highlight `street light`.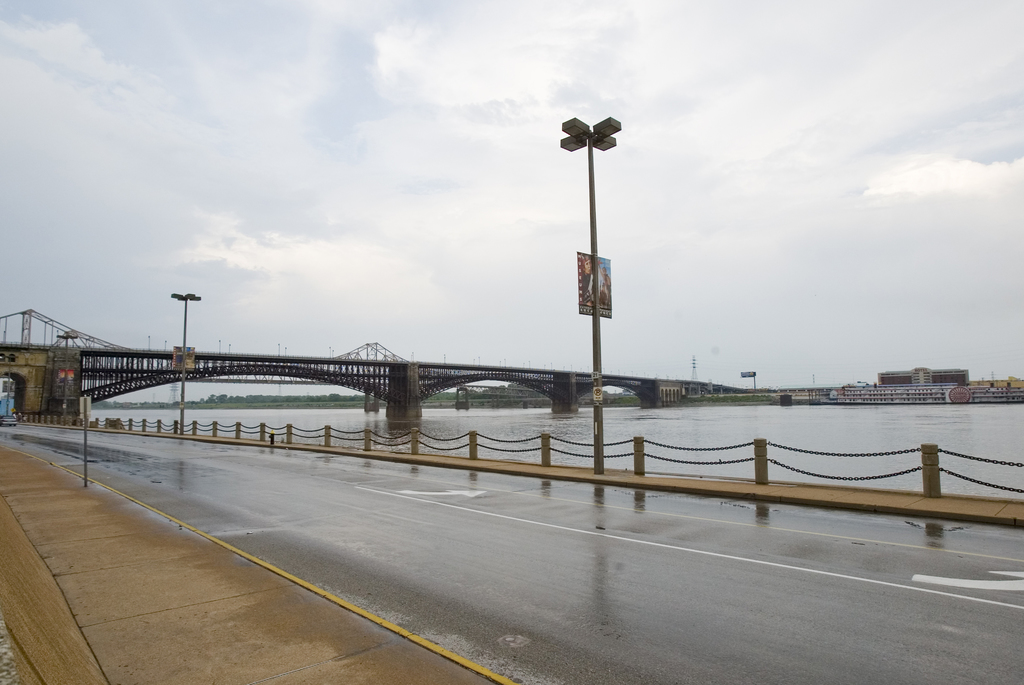
Highlighted region: box=[0, 353, 20, 418].
